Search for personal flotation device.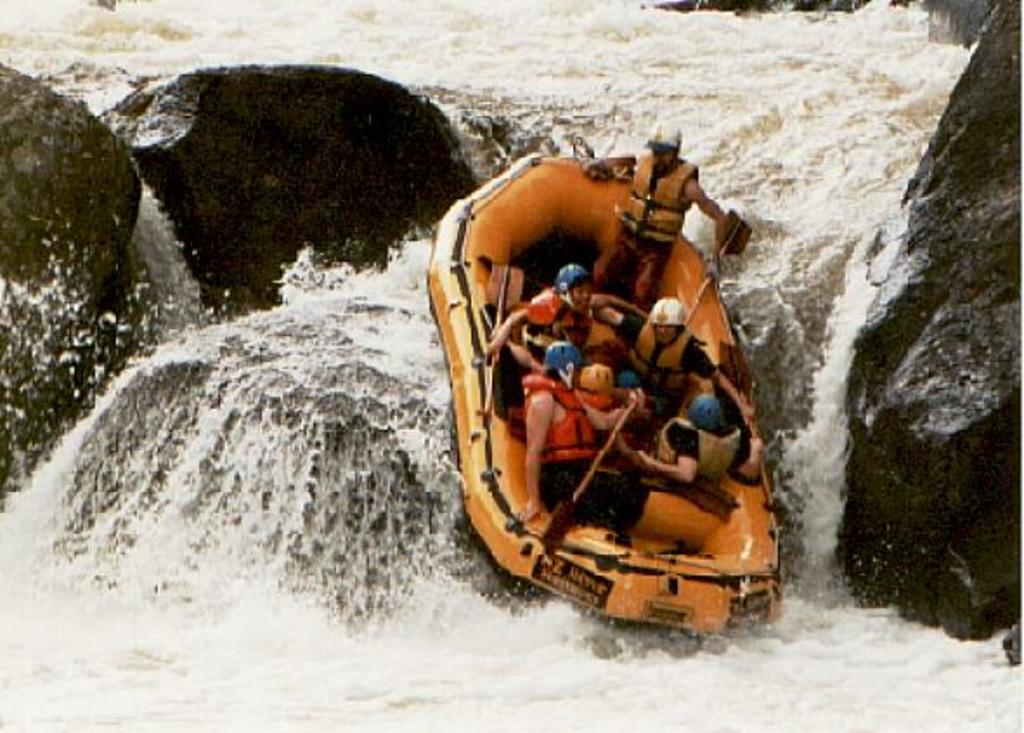
Found at (629,326,691,399).
